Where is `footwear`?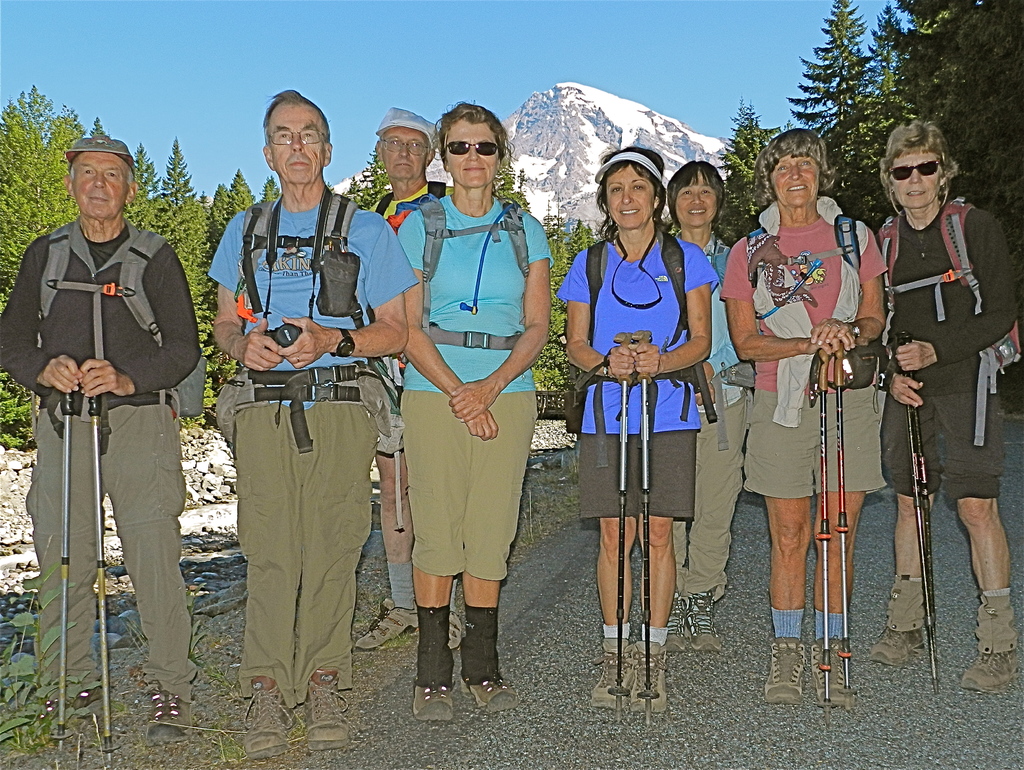
[302, 671, 364, 746].
